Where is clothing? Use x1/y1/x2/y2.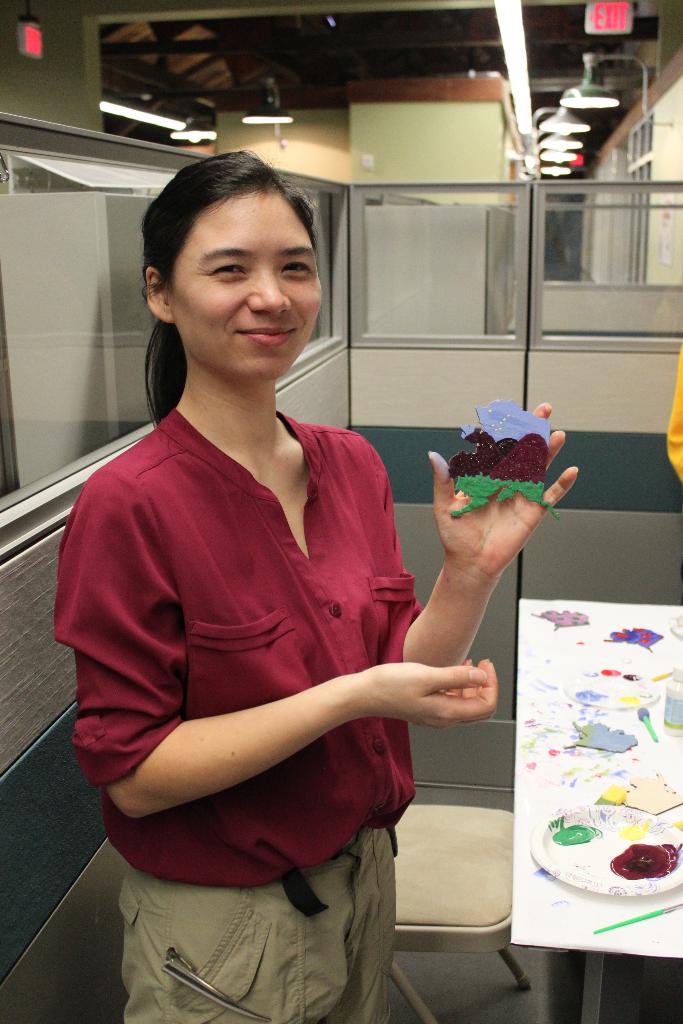
83/380/464/939.
